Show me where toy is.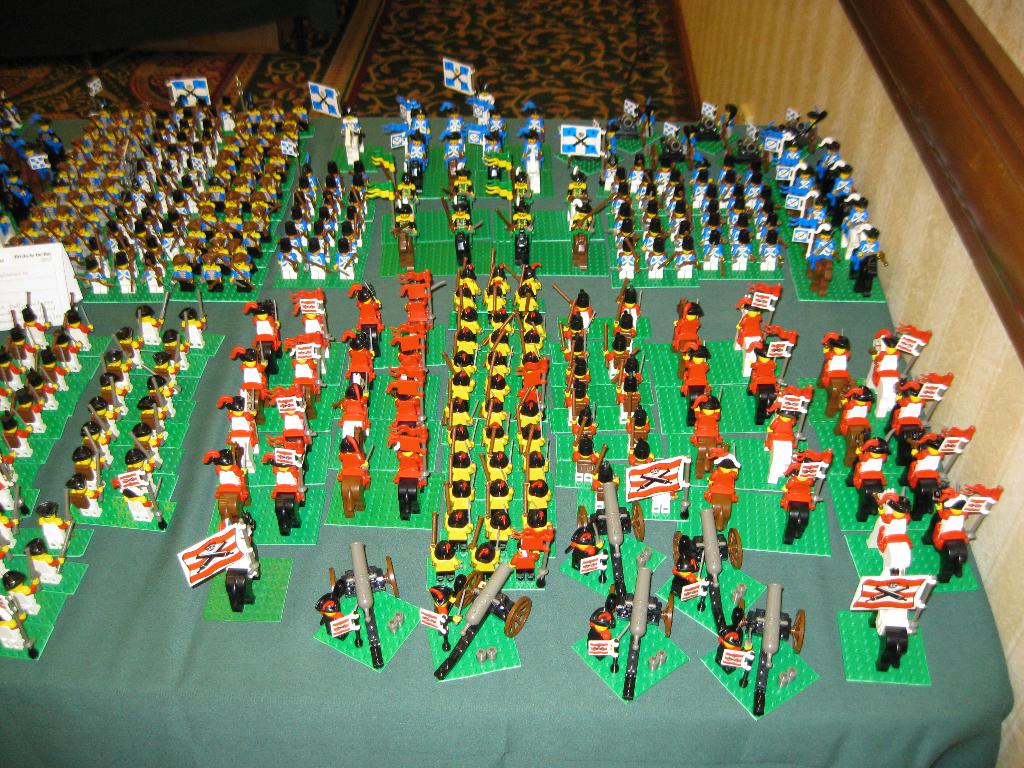
toy is at region(703, 444, 742, 532).
